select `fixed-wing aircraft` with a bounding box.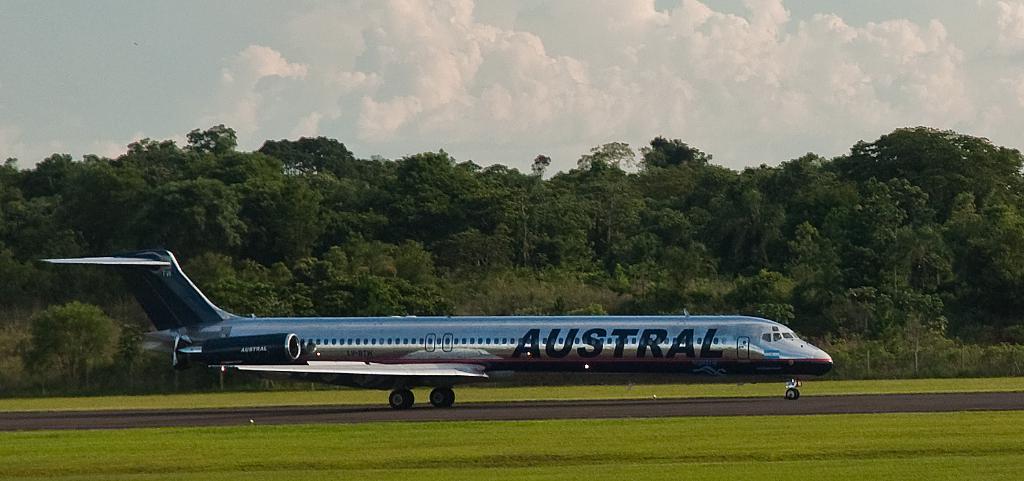
(left=39, top=230, right=845, bottom=405).
